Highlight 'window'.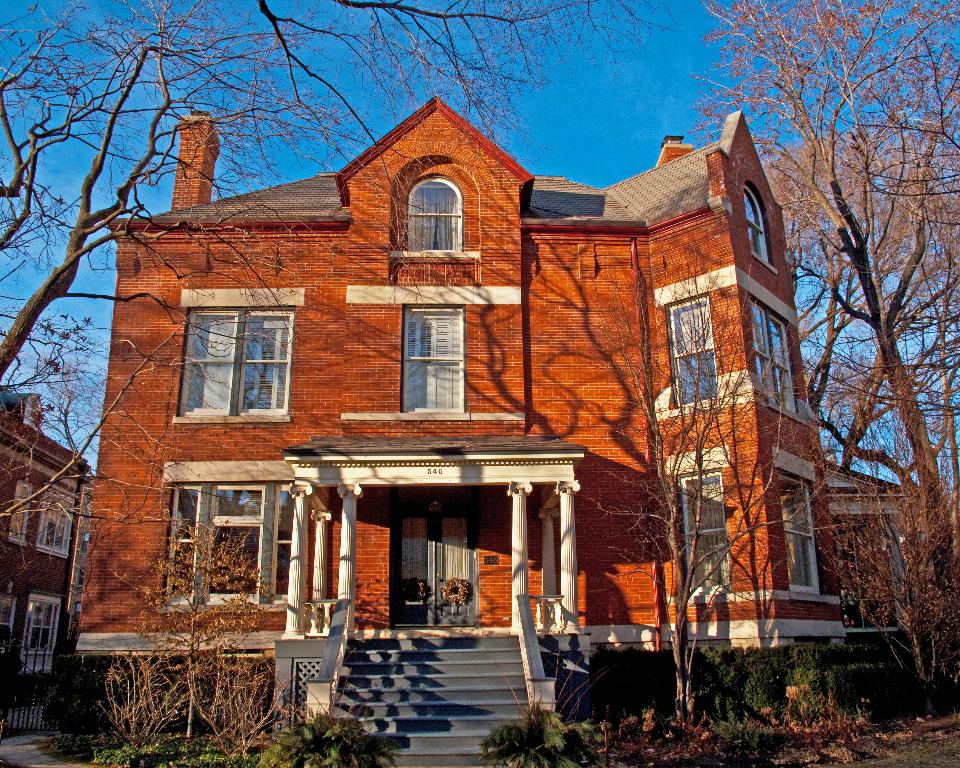
Highlighted region: crop(400, 304, 467, 415).
